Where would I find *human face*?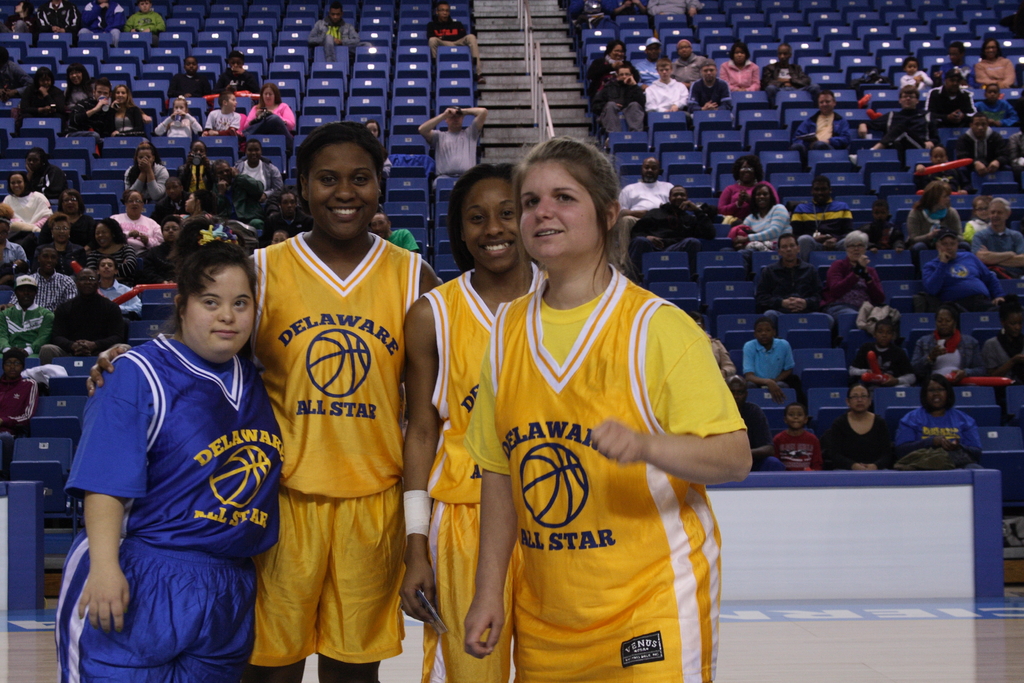
At l=447, t=110, r=462, b=129.
